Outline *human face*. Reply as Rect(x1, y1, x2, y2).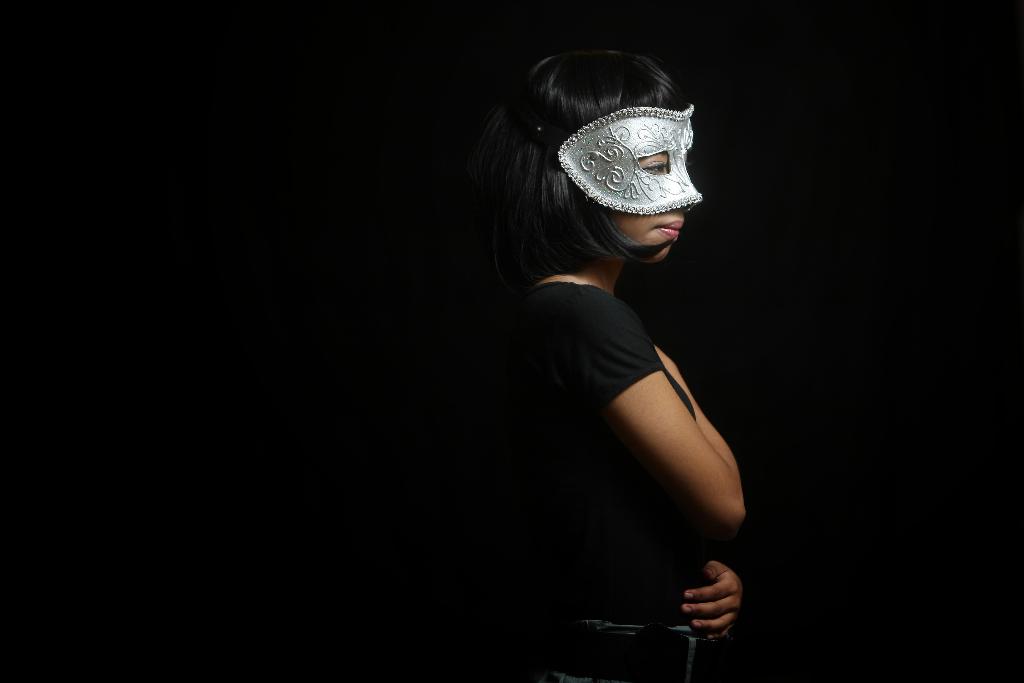
Rect(609, 150, 693, 258).
